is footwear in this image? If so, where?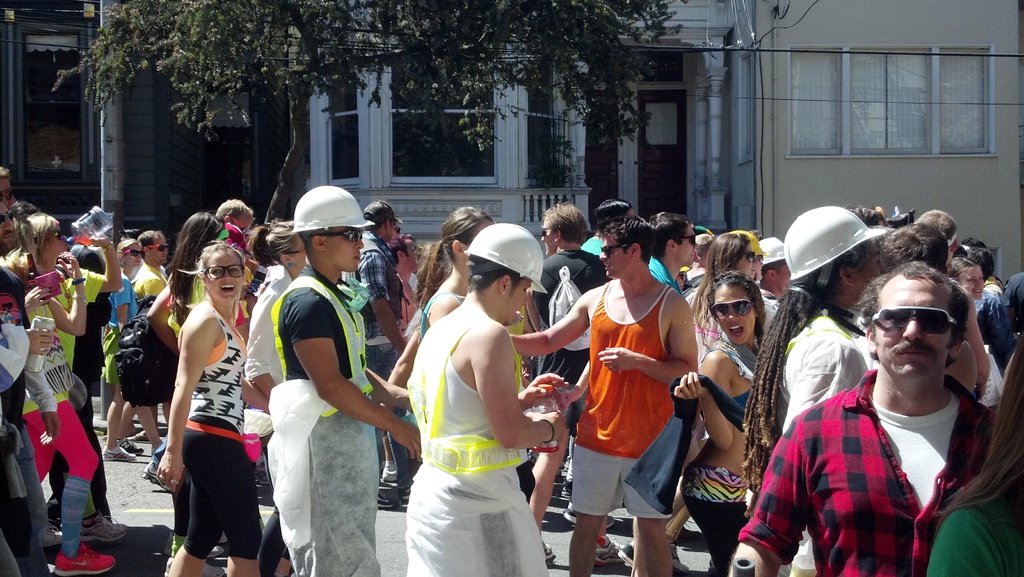
Yes, at [47, 522, 63, 542].
